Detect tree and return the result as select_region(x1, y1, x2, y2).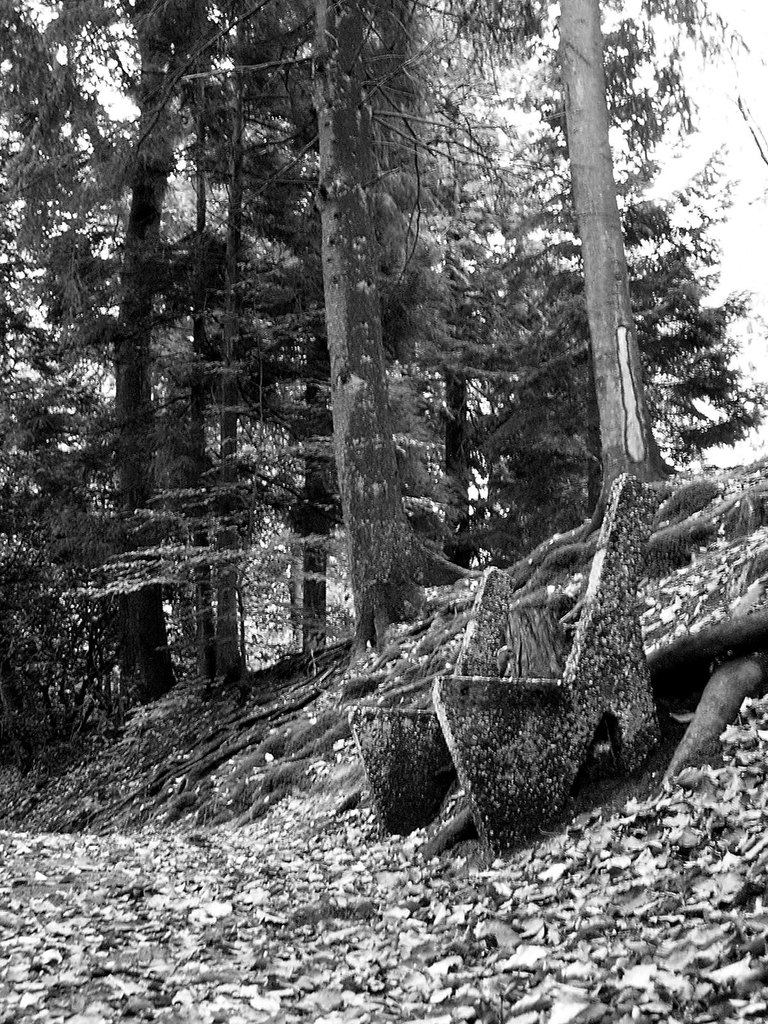
select_region(50, 0, 205, 712).
